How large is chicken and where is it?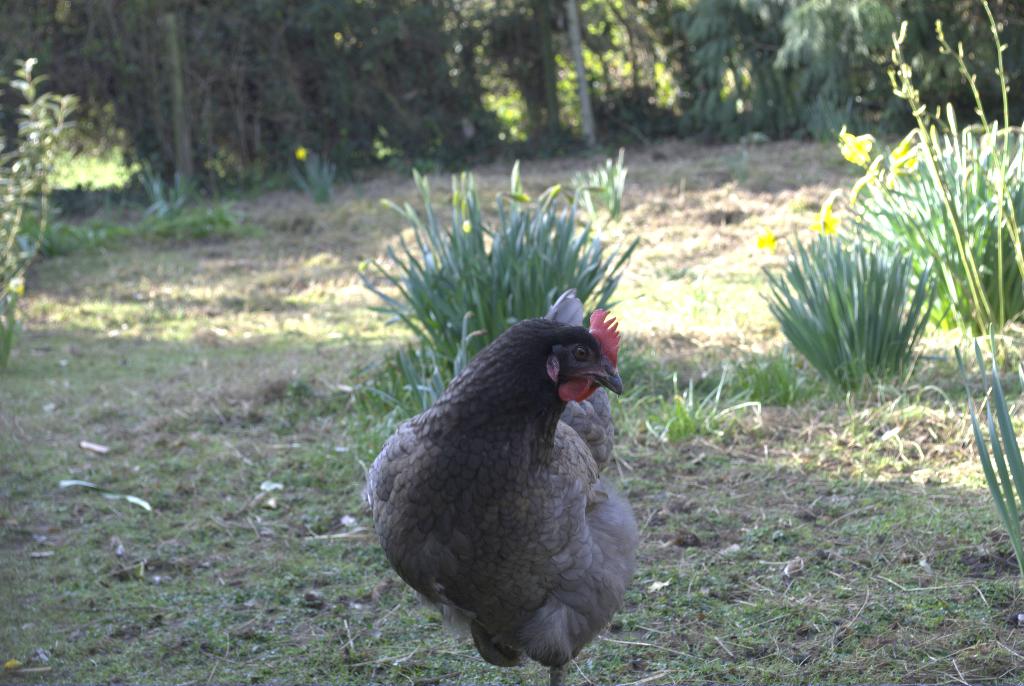
Bounding box: (left=381, top=308, right=644, bottom=685).
